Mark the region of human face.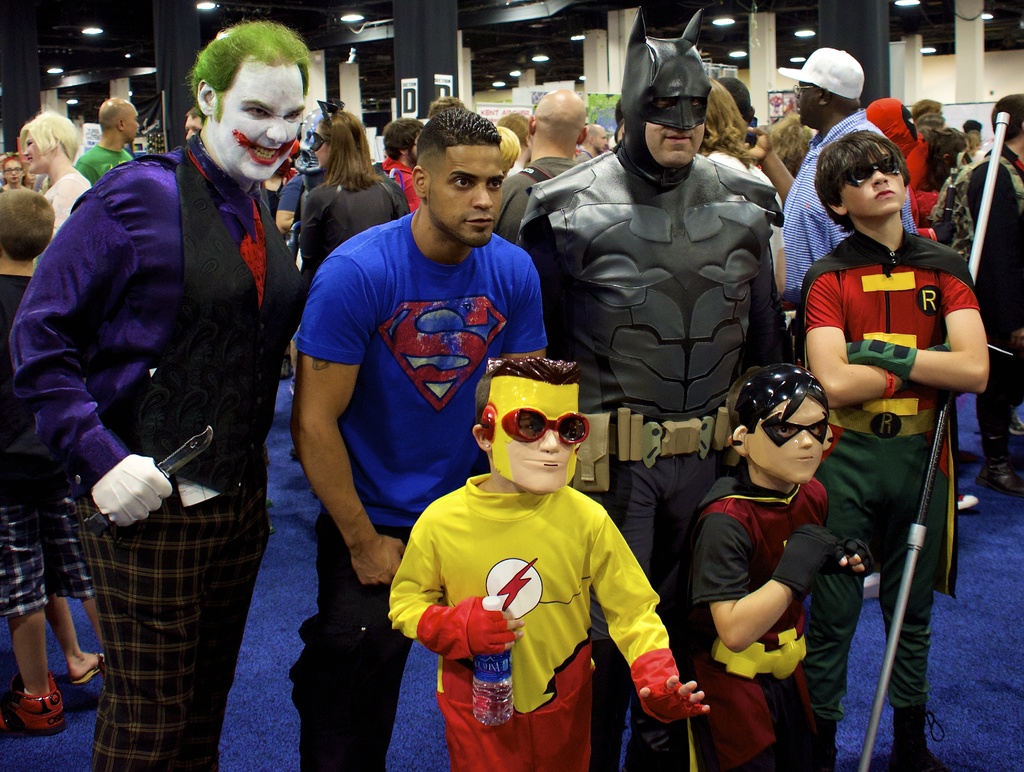
Region: 843:159:908:220.
